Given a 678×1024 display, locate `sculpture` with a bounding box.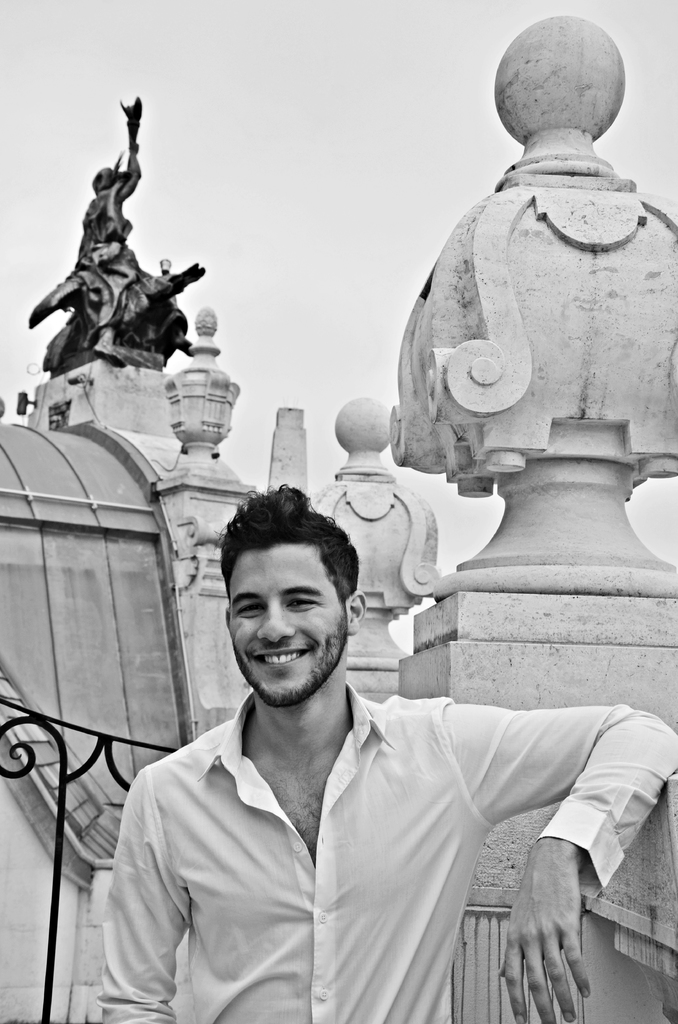
Located: (left=303, top=393, right=471, bottom=692).
